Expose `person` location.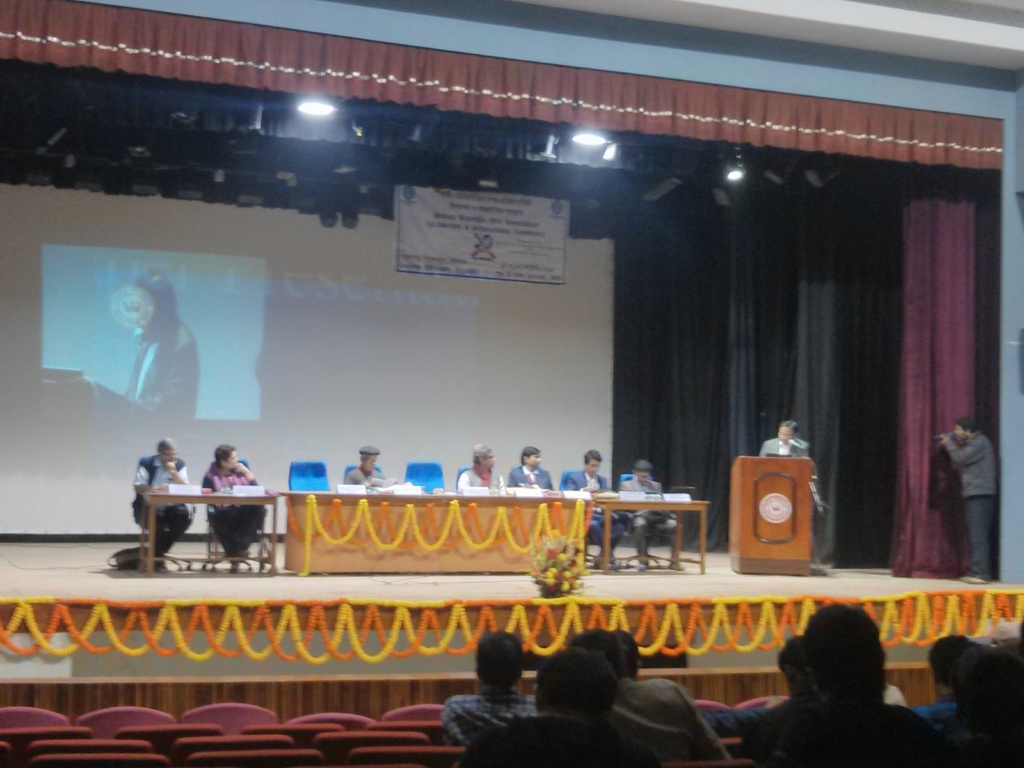
Exposed at <region>934, 415, 999, 586</region>.
